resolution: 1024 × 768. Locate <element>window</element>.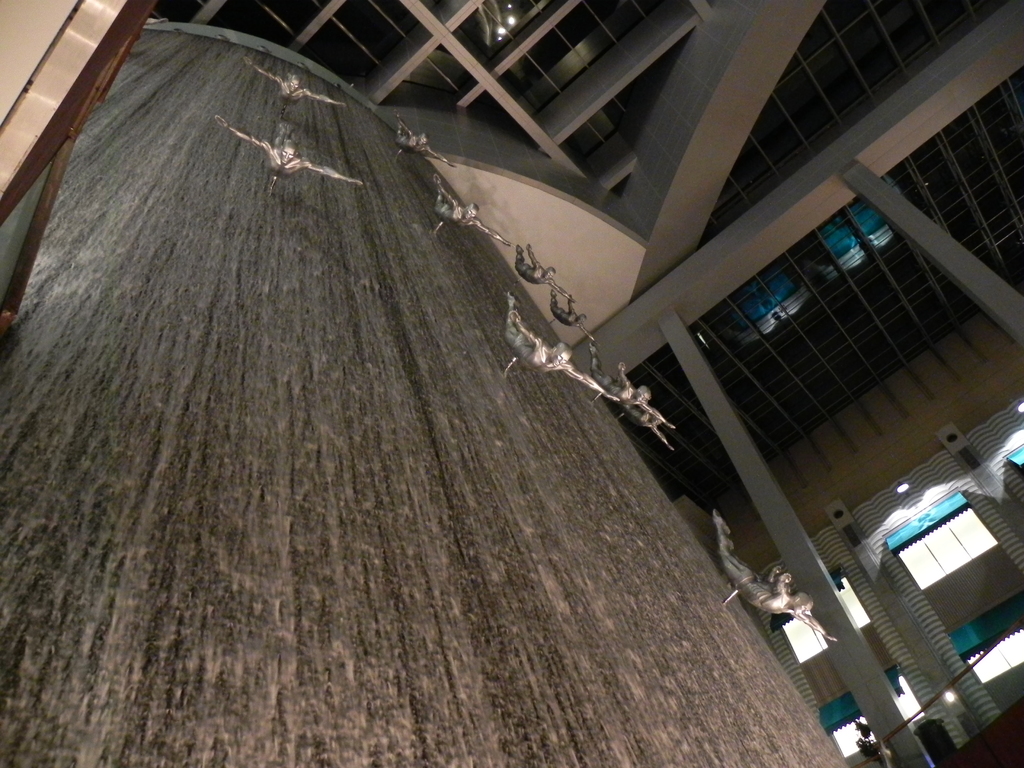
box(886, 494, 1000, 589).
